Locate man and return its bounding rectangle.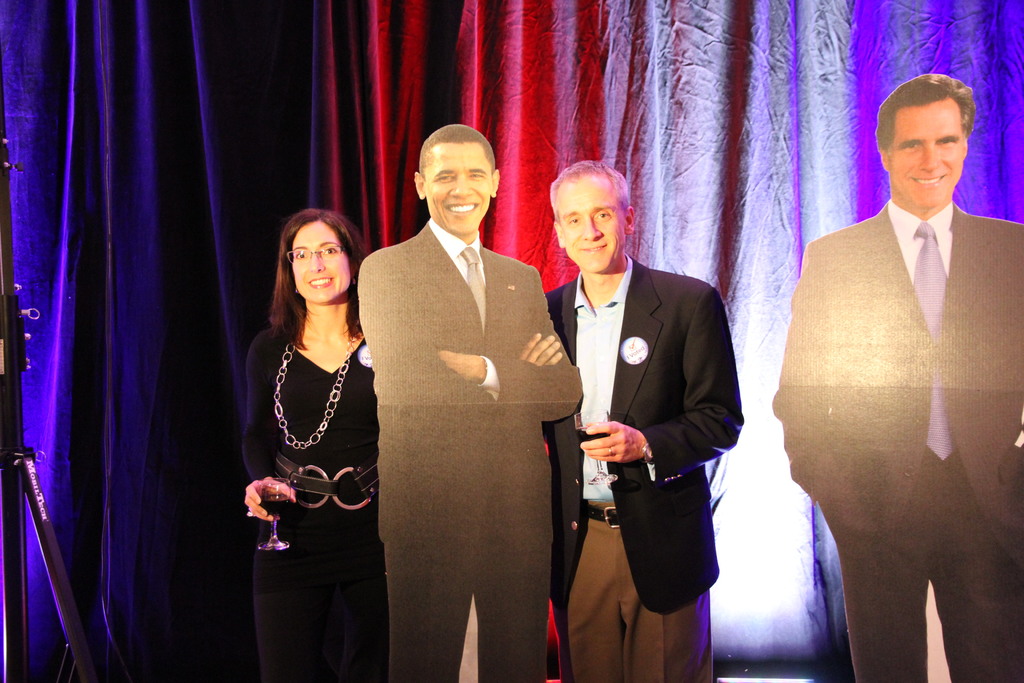
bbox=[769, 60, 1016, 666].
